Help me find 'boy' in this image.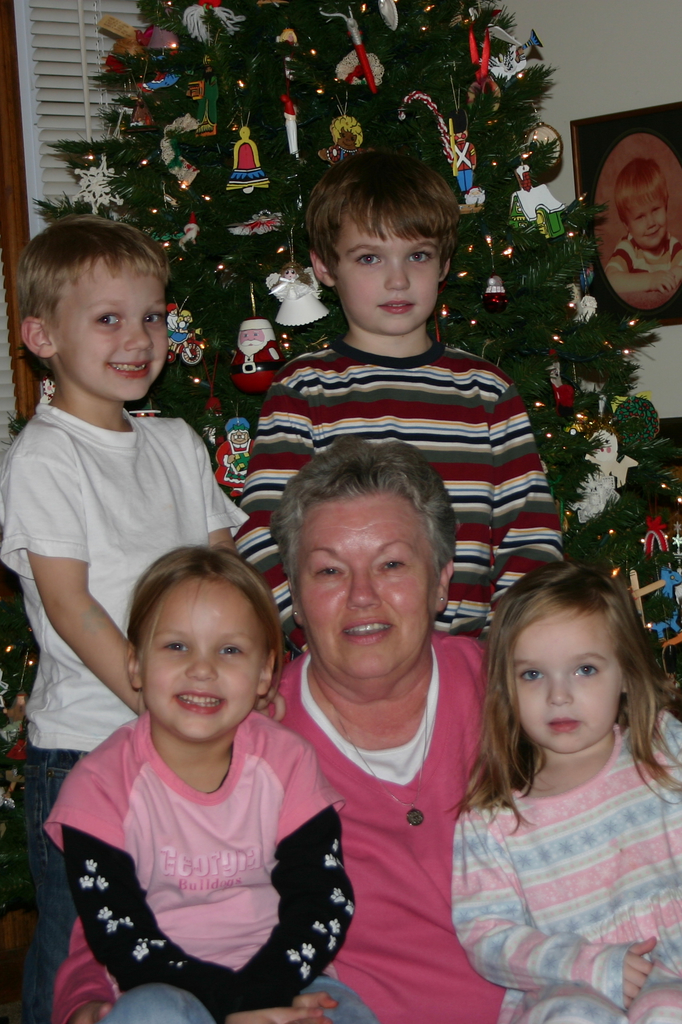
Found it: x1=233 y1=152 x2=564 y2=660.
